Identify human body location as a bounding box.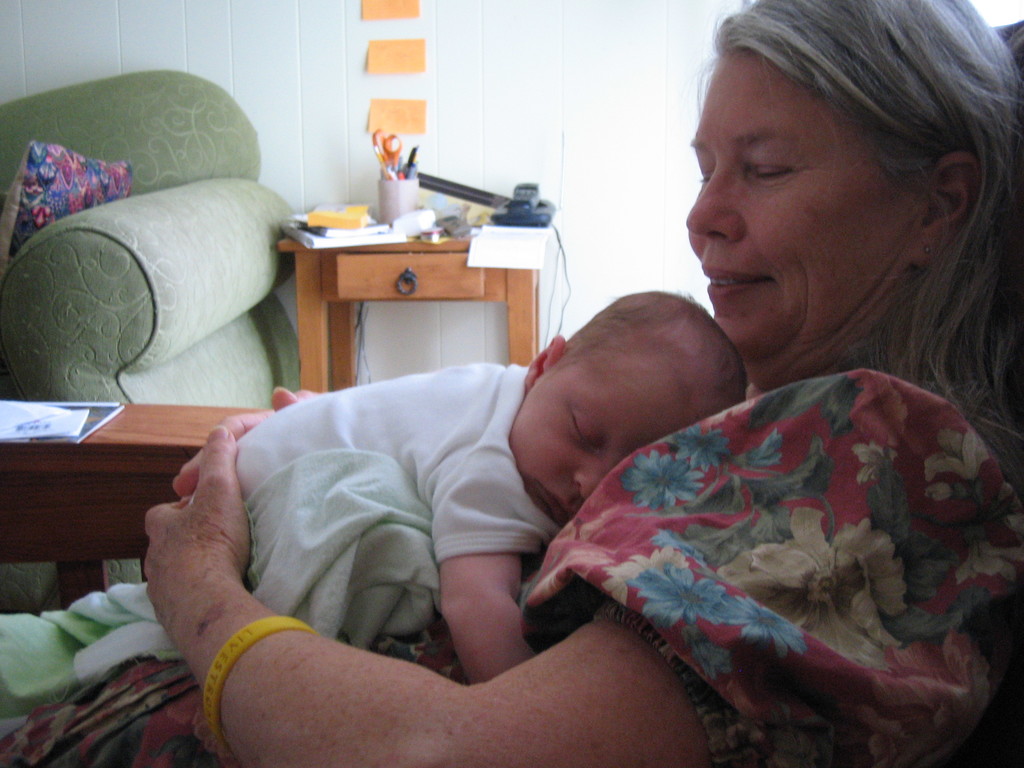
Rect(0, 0, 1022, 766).
